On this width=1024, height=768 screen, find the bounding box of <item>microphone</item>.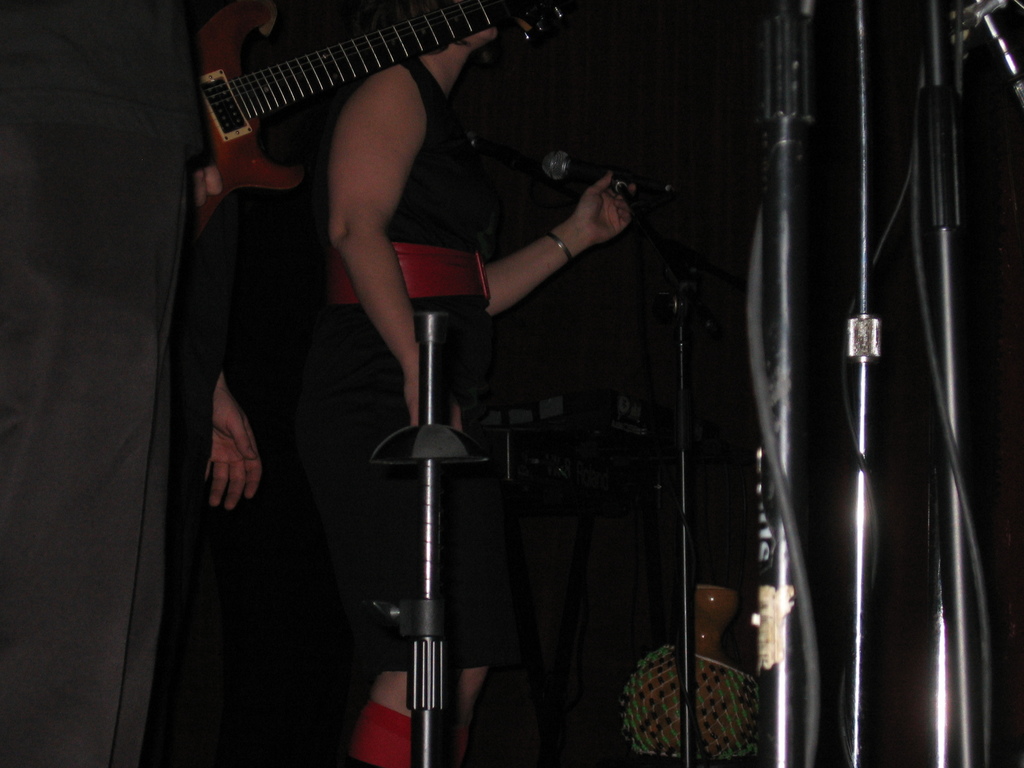
Bounding box: {"left": 534, "top": 141, "right": 671, "bottom": 207}.
